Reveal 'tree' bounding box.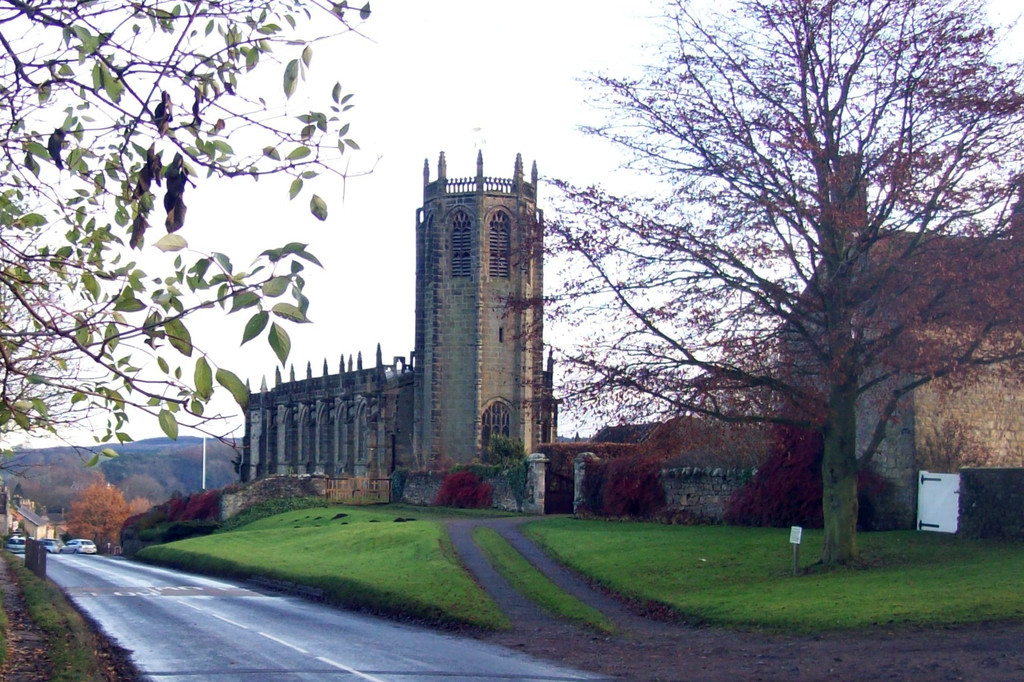
Revealed: box=[724, 424, 890, 529].
